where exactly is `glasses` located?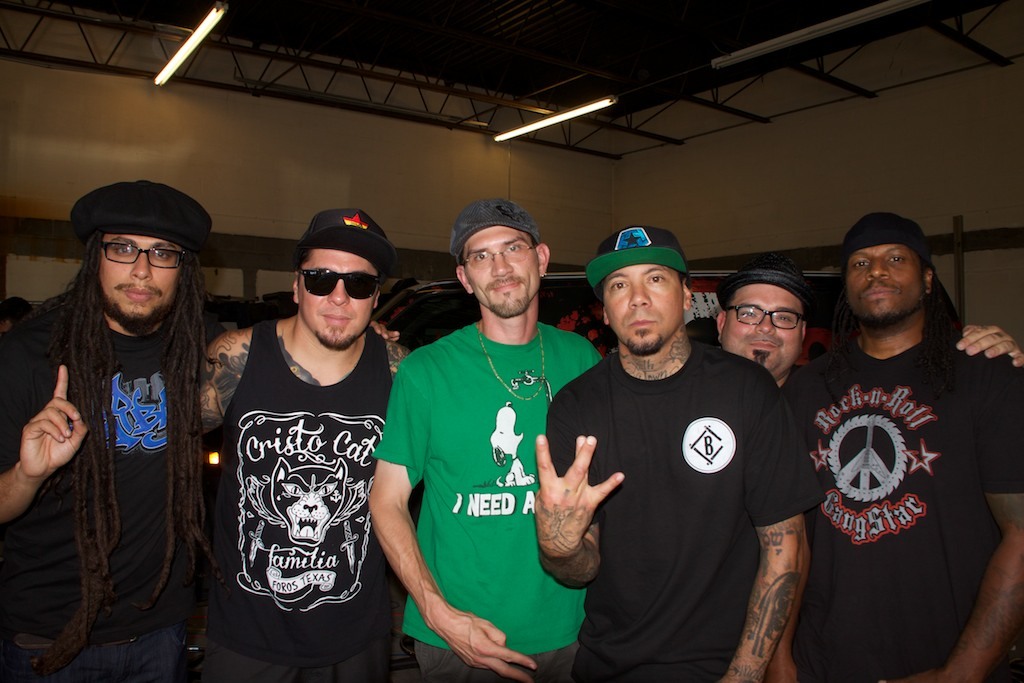
Its bounding box is box=[97, 242, 194, 274].
